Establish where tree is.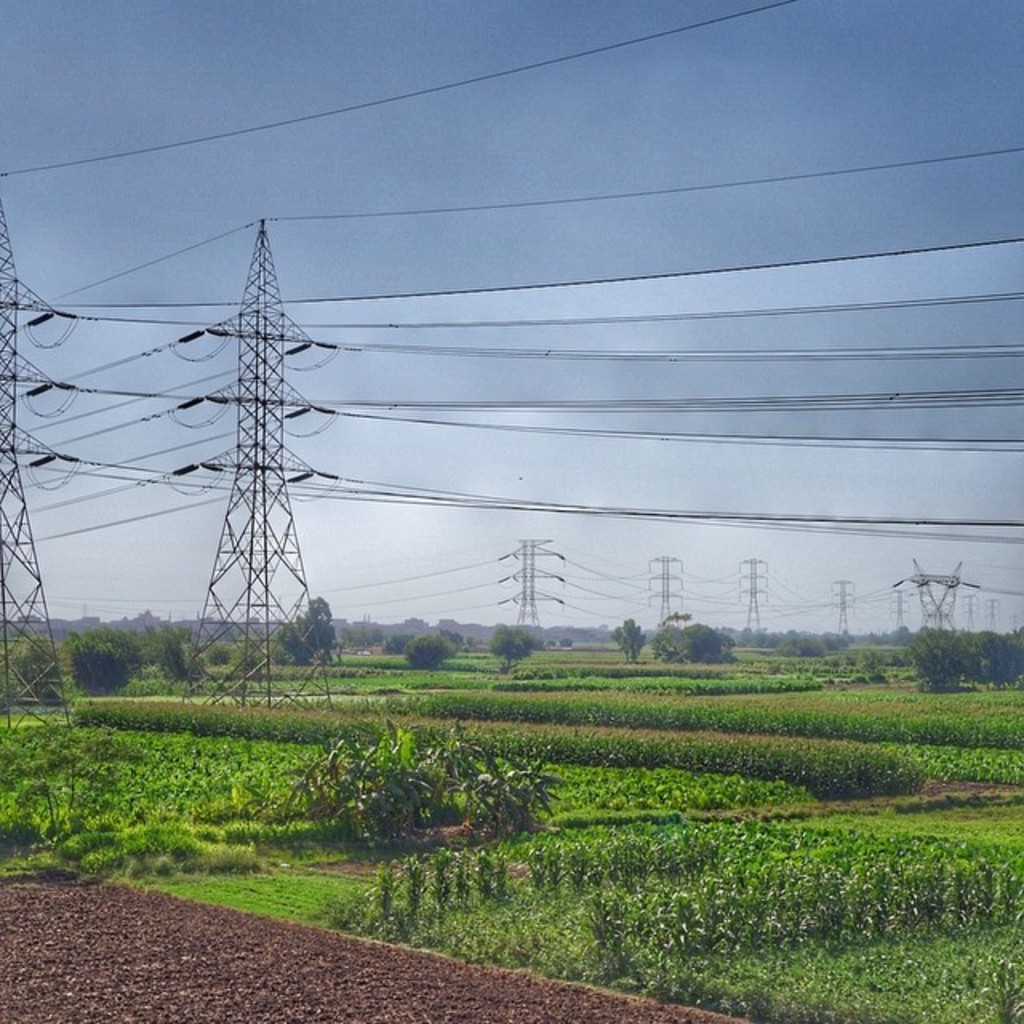
Established at locate(763, 629, 843, 664).
